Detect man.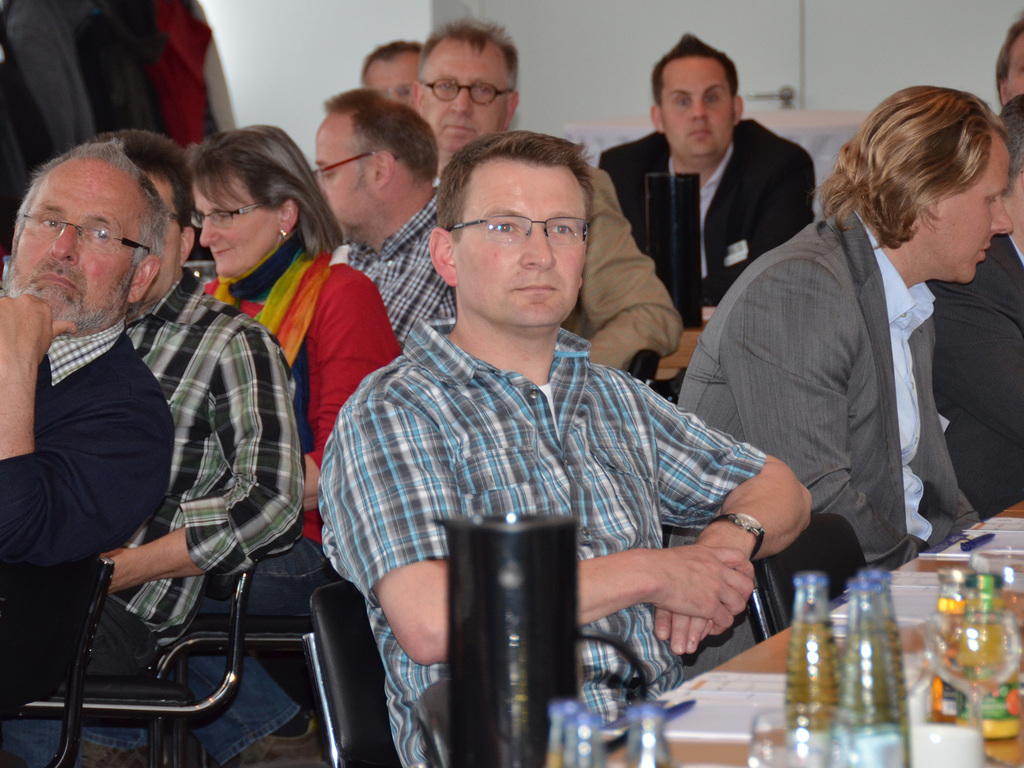
Detected at {"x1": 84, "y1": 127, "x2": 305, "y2": 657}.
